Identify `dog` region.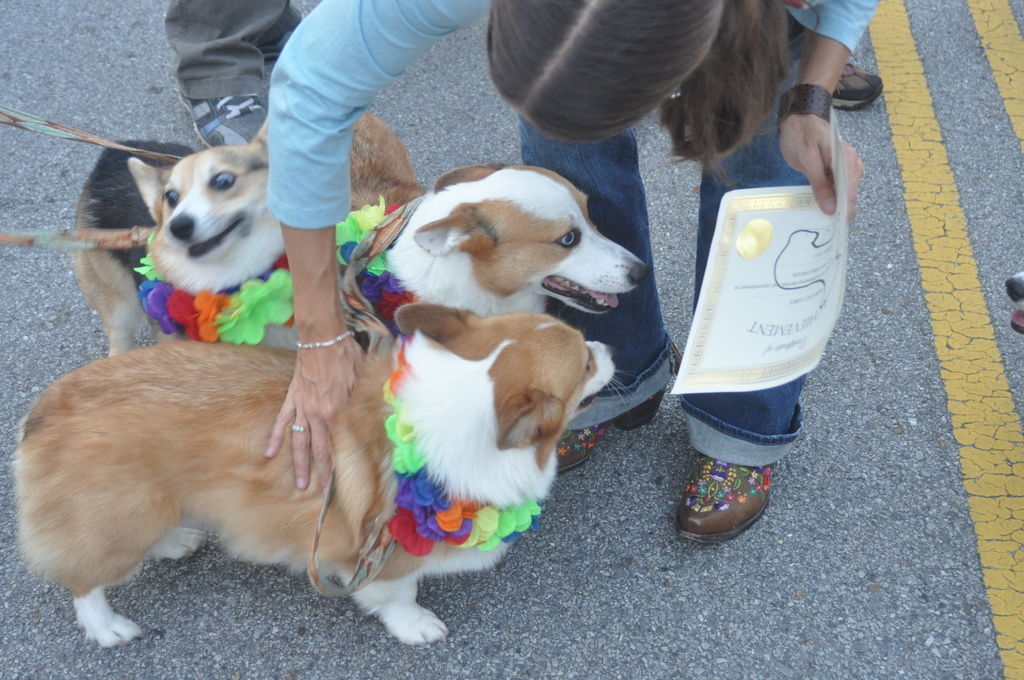
Region: (339, 114, 645, 355).
